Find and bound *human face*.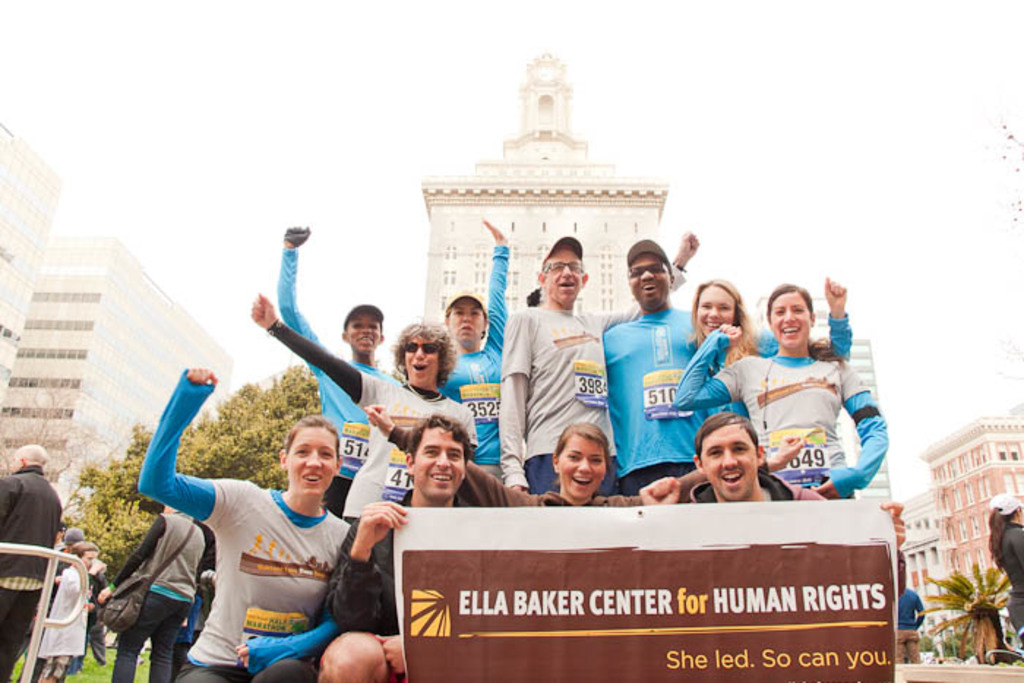
Bound: {"left": 628, "top": 253, "right": 669, "bottom": 306}.
